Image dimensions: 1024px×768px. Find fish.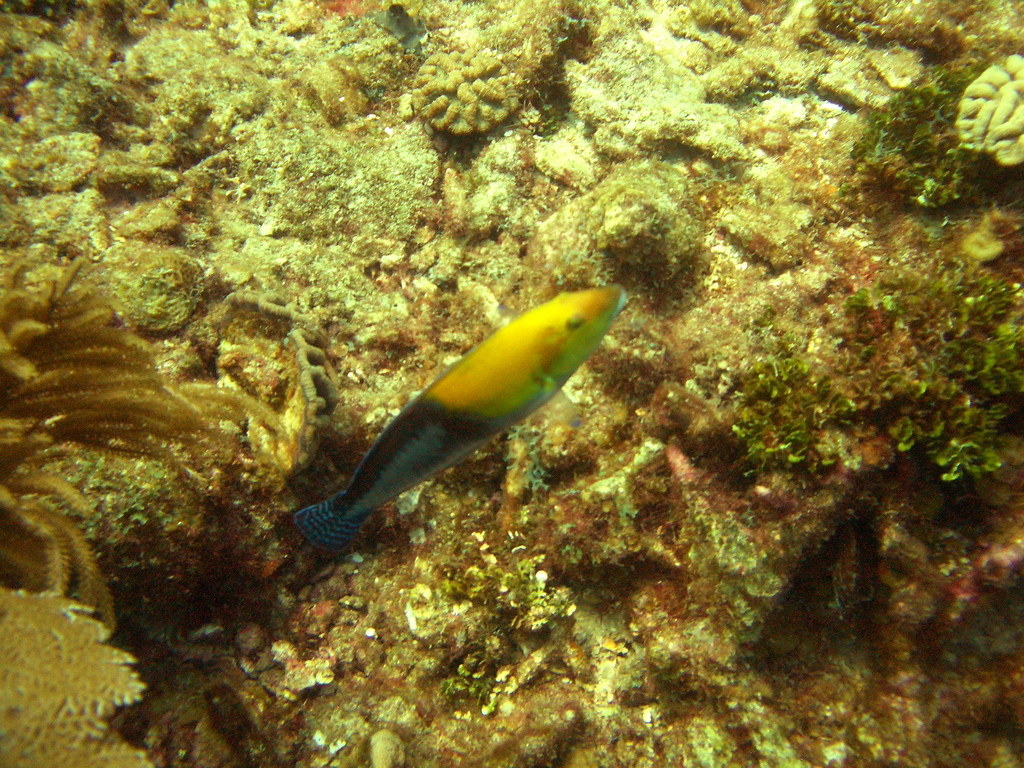
278 273 630 574.
